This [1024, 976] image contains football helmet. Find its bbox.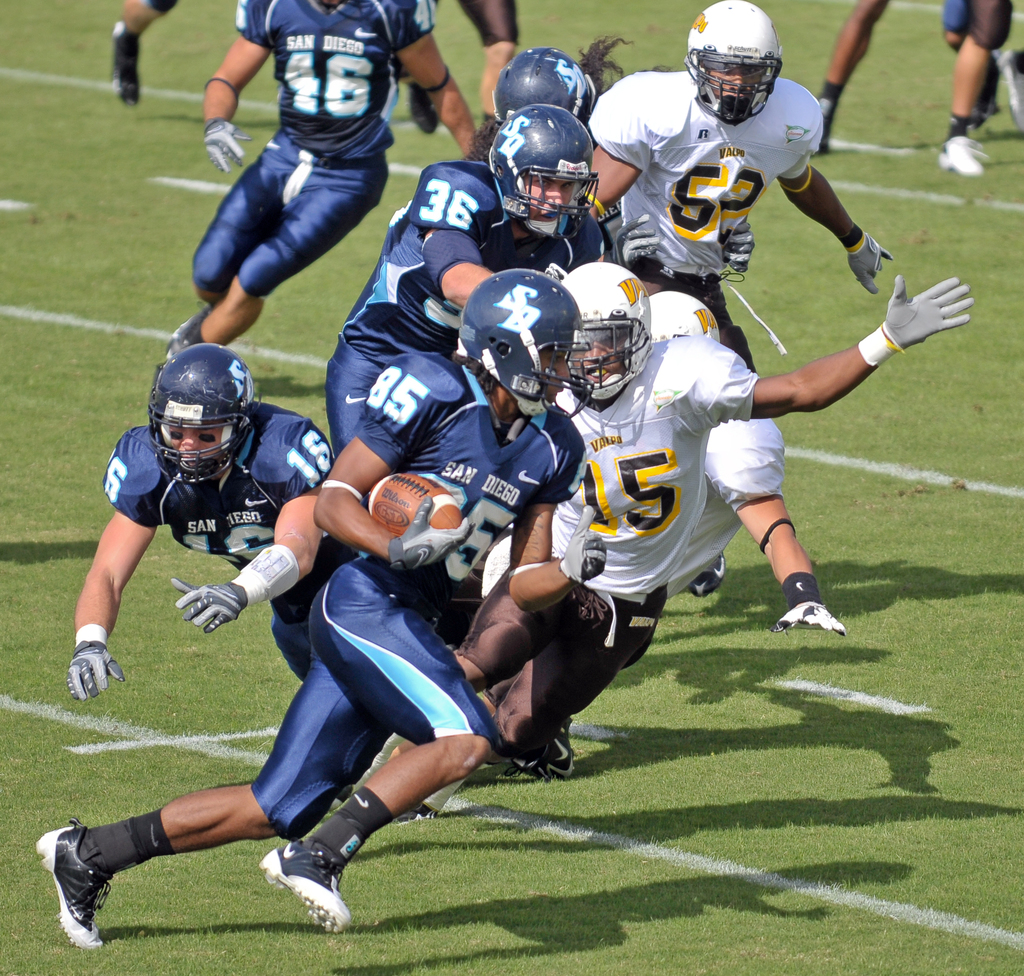
[x1=488, y1=49, x2=602, y2=134].
